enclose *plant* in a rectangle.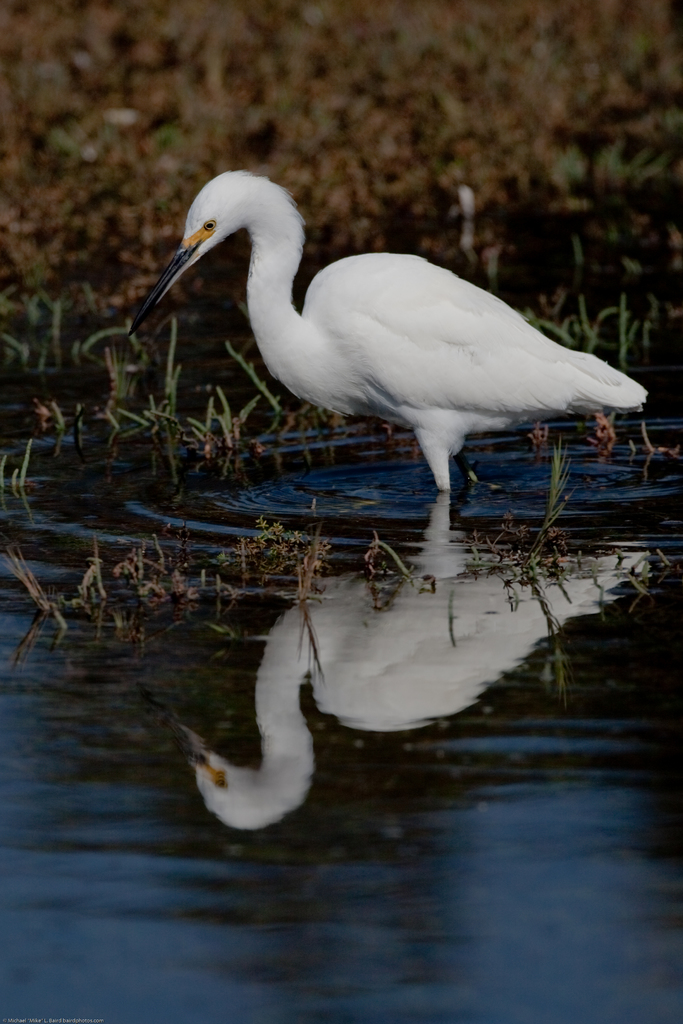
4,541,67,625.
